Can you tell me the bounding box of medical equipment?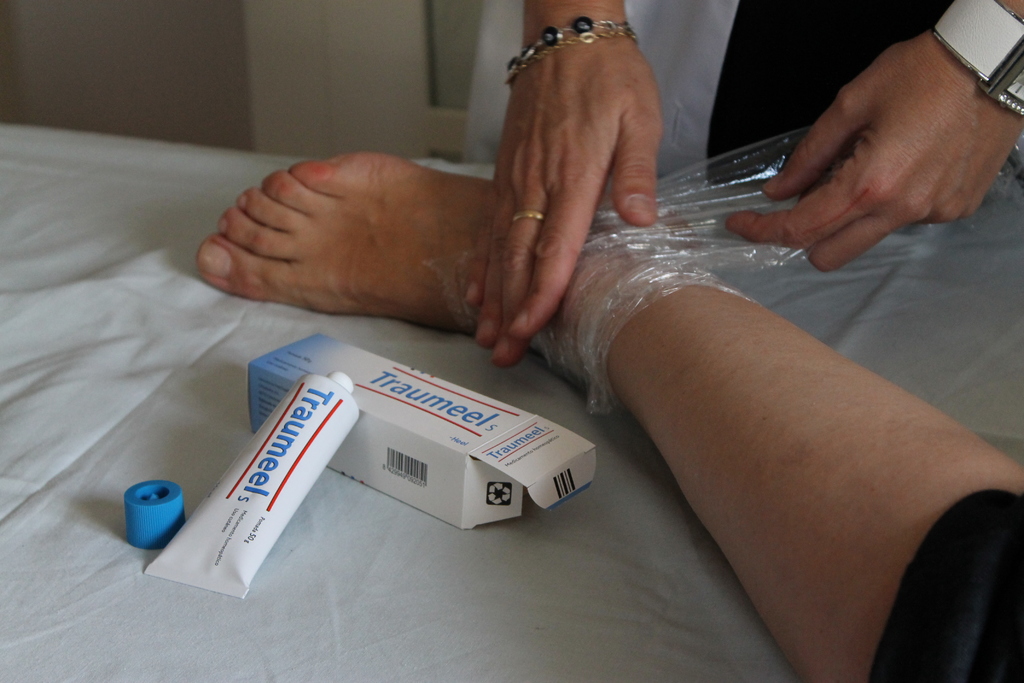
121 365 362 605.
